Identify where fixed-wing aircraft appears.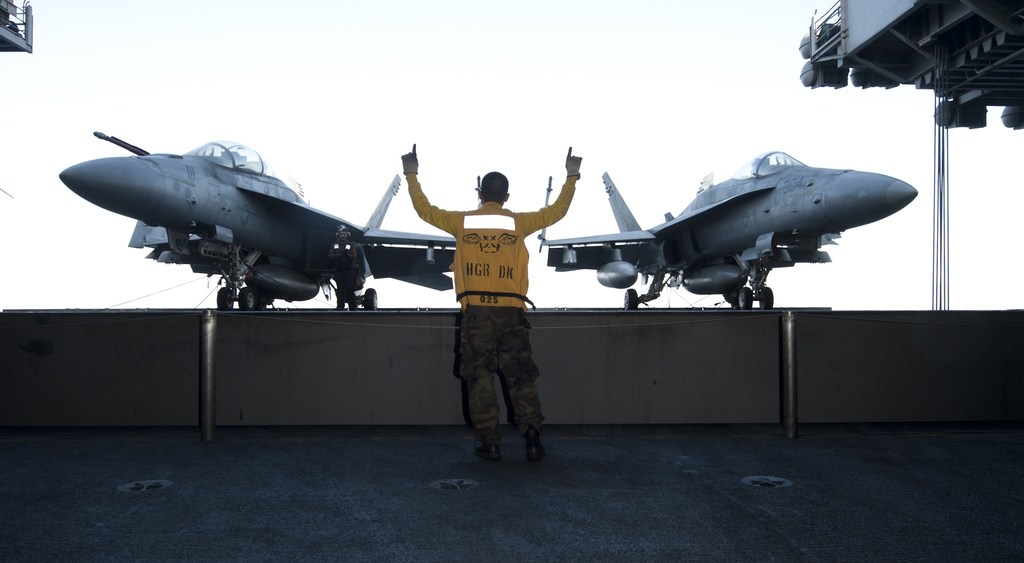
Appears at [left=58, top=130, right=459, bottom=310].
